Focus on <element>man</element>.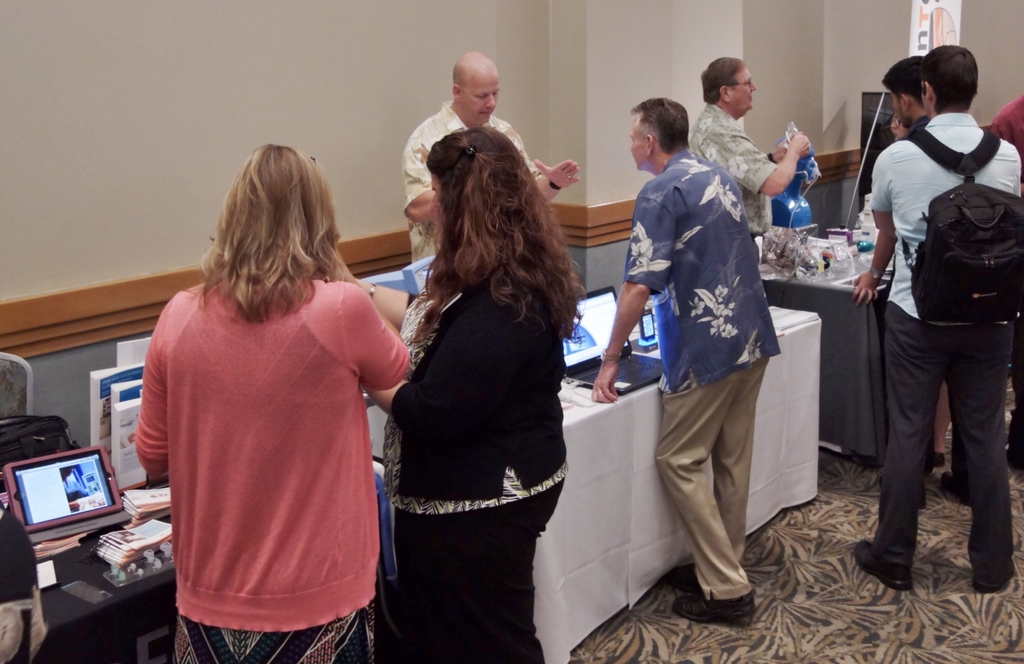
Focused at select_region(684, 51, 811, 239).
